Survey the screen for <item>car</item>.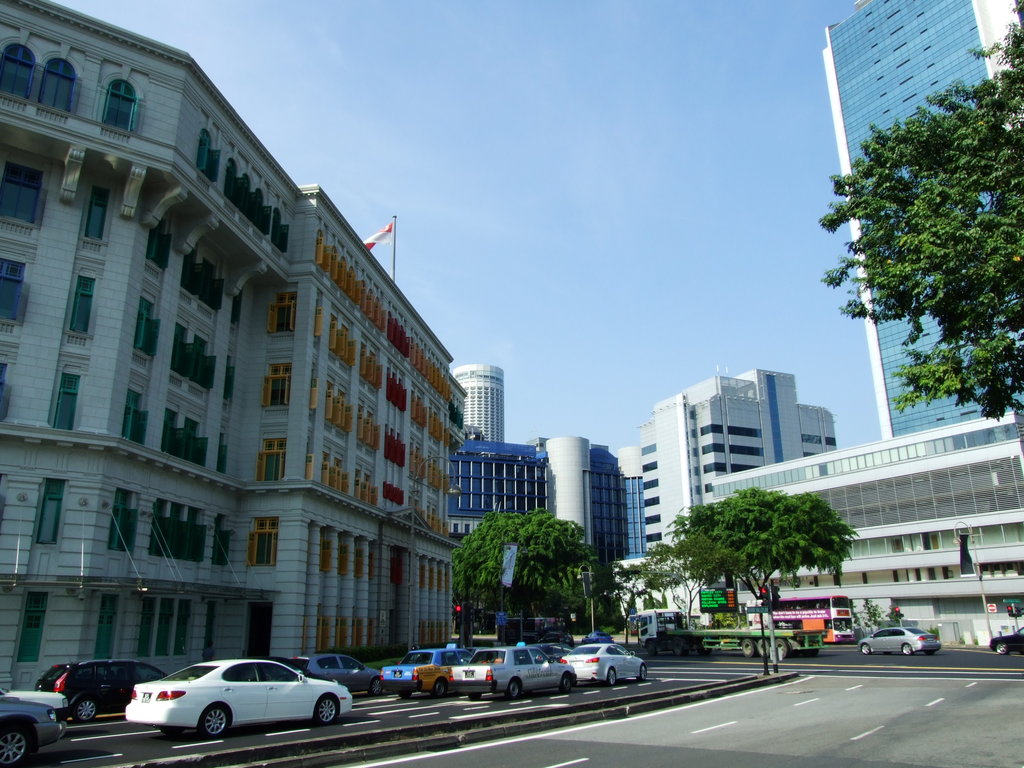
Survey found: pyautogui.locateOnScreen(380, 643, 472, 697).
